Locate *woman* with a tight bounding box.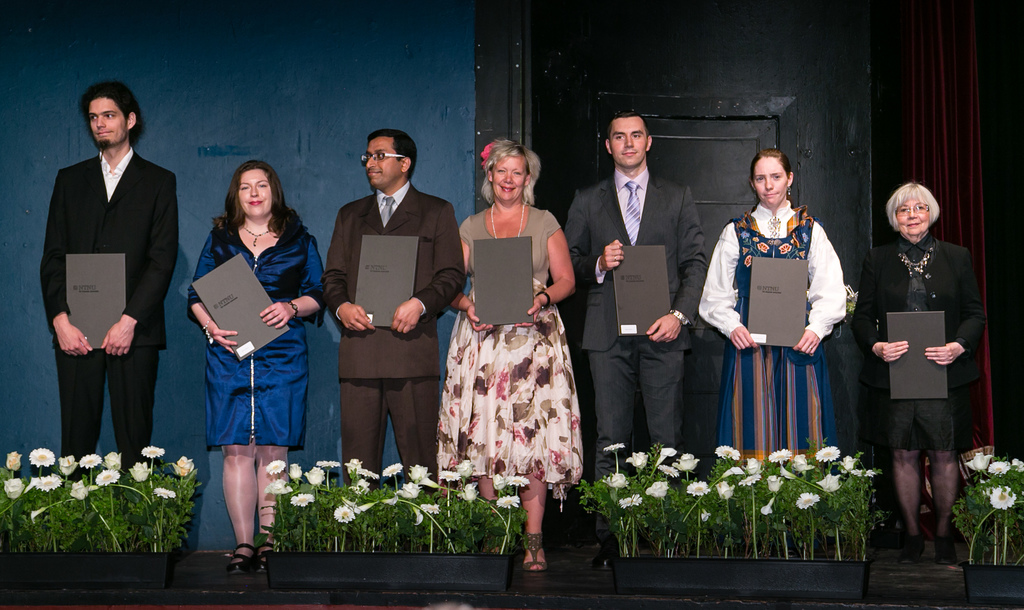
{"left": 847, "top": 180, "right": 985, "bottom": 568}.
